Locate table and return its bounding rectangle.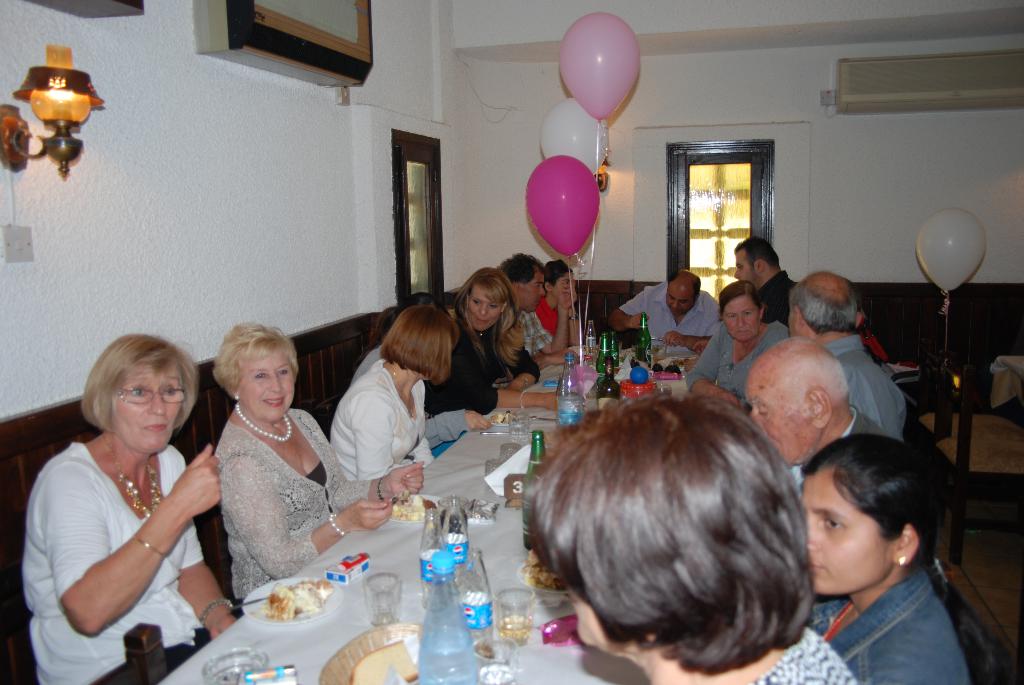
region(153, 342, 694, 684).
